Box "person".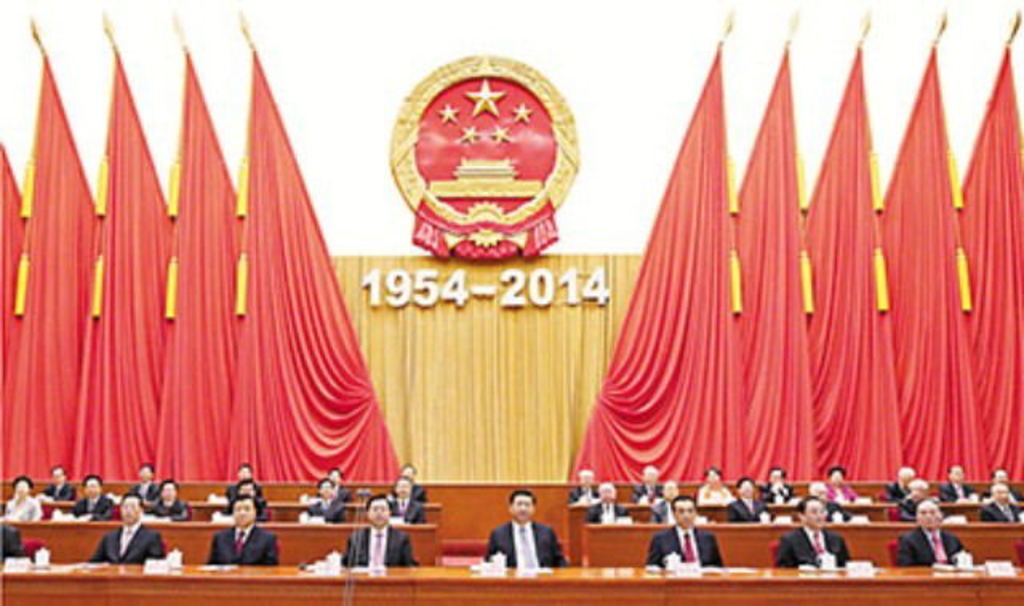
85, 488, 166, 566.
